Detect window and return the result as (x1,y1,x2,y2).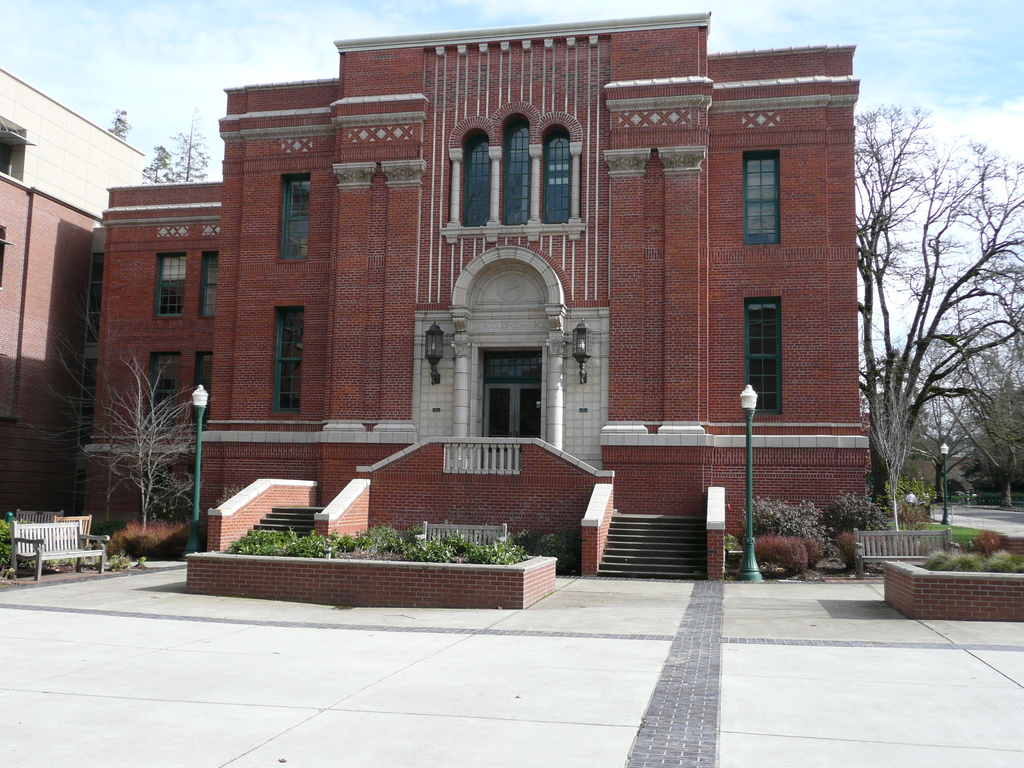
(280,182,316,259).
